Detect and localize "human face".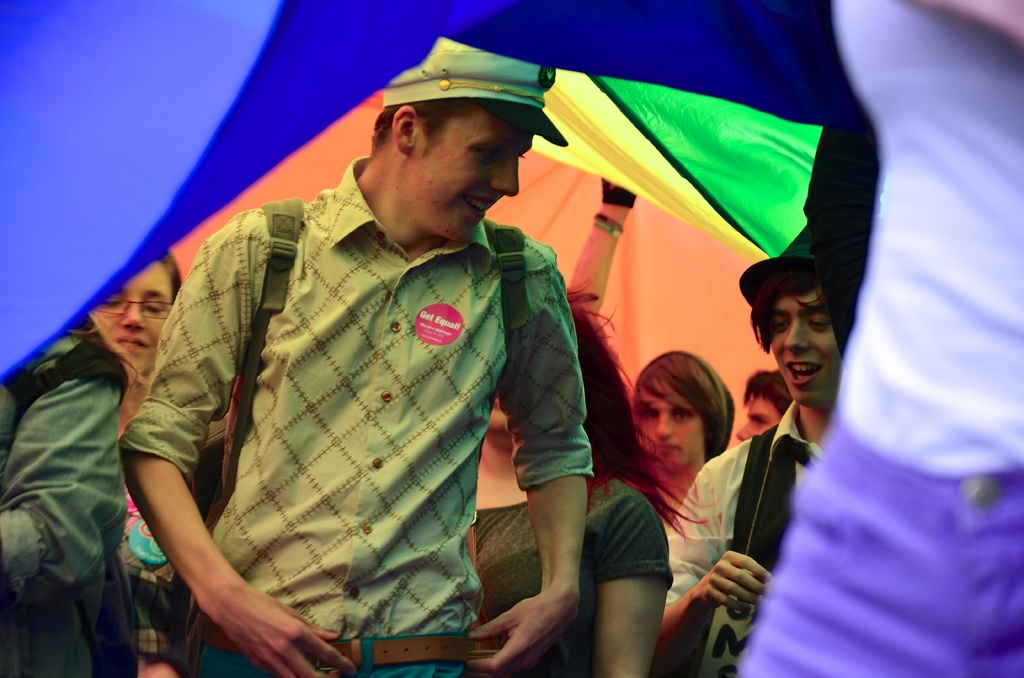
Localized at 769/289/838/406.
